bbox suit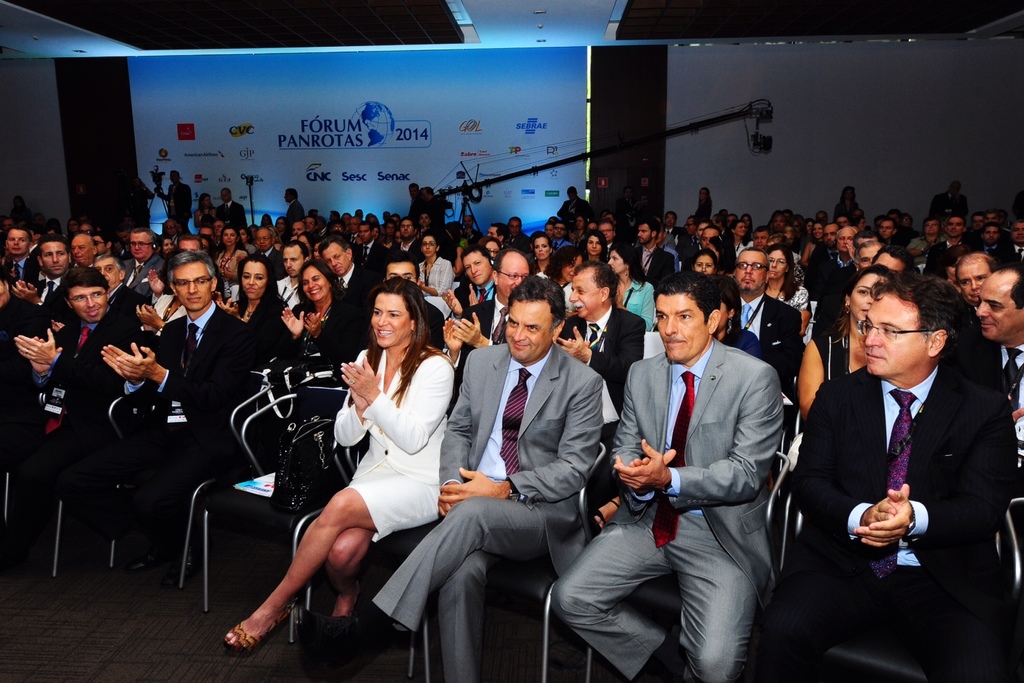
box=[799, 290, 1004, 655]
